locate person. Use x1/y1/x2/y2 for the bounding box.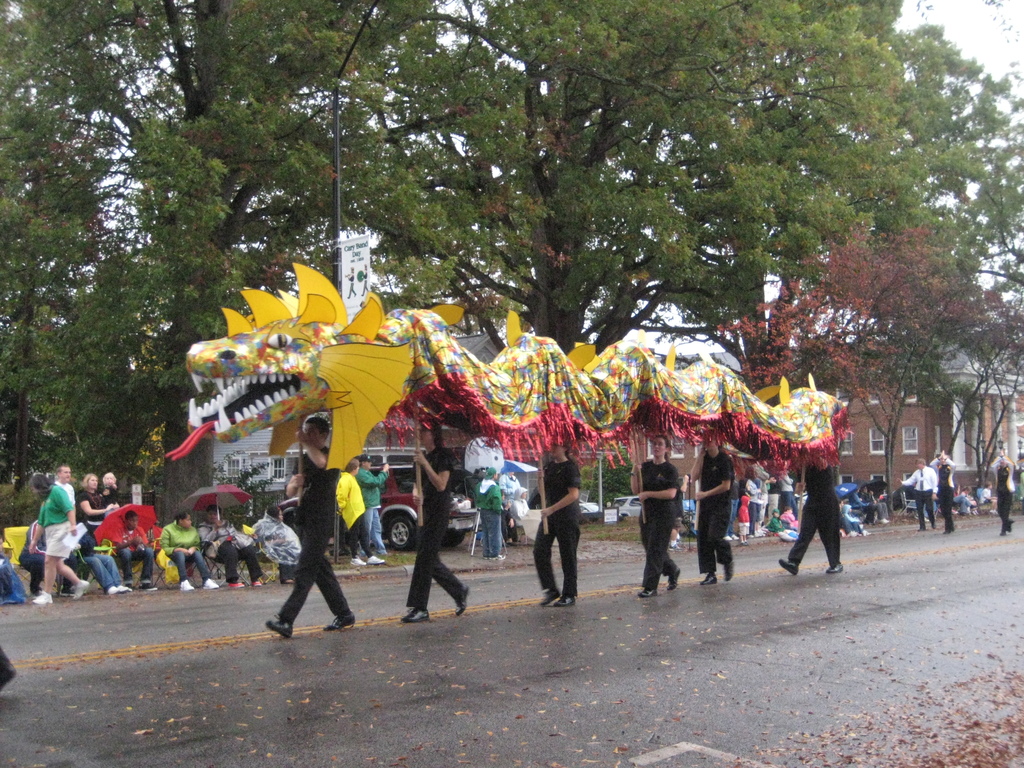
526/441/585/614.
